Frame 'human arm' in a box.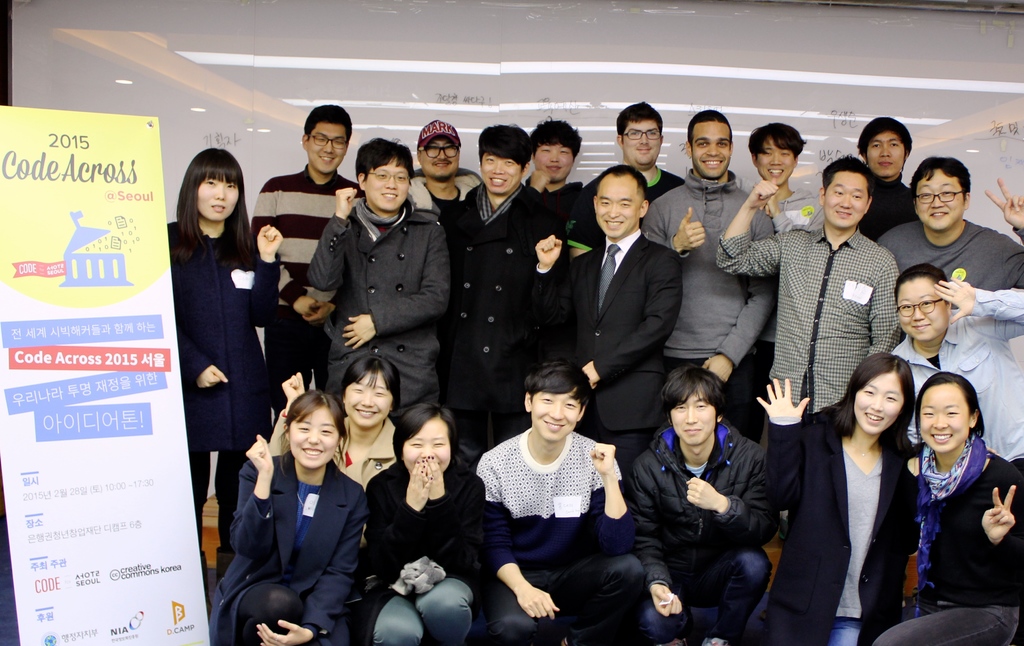
591 445 630 559.
